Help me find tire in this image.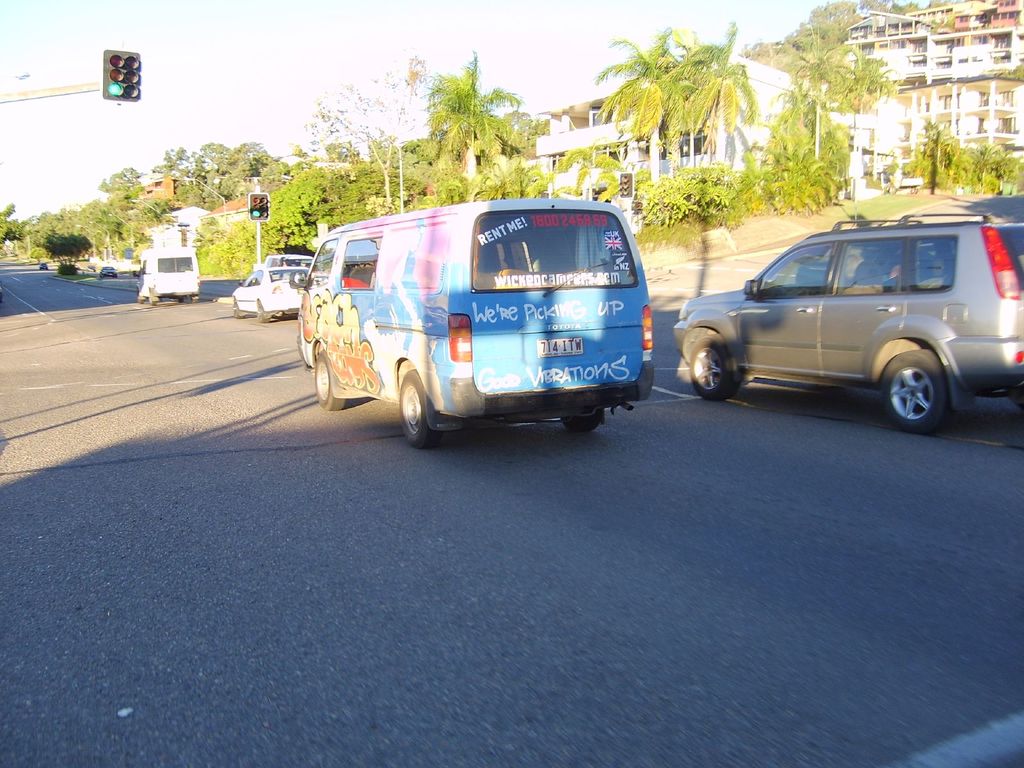
Found it: bbox(884, 339, 972, 428).
